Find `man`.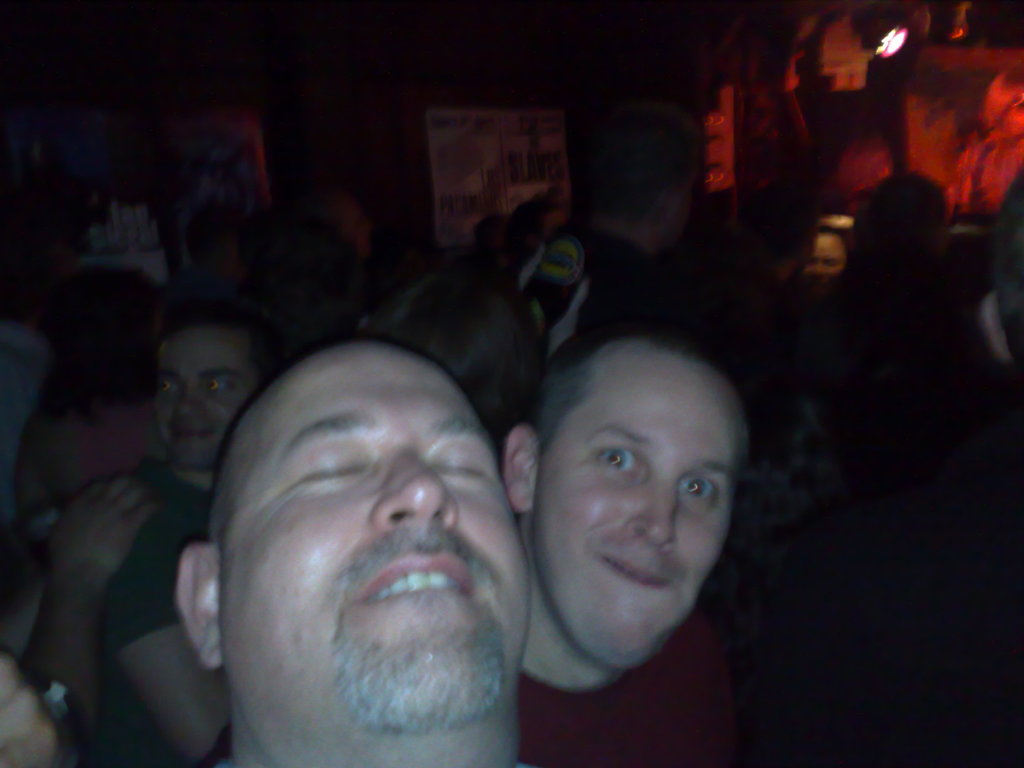
[822,175,954,384].
